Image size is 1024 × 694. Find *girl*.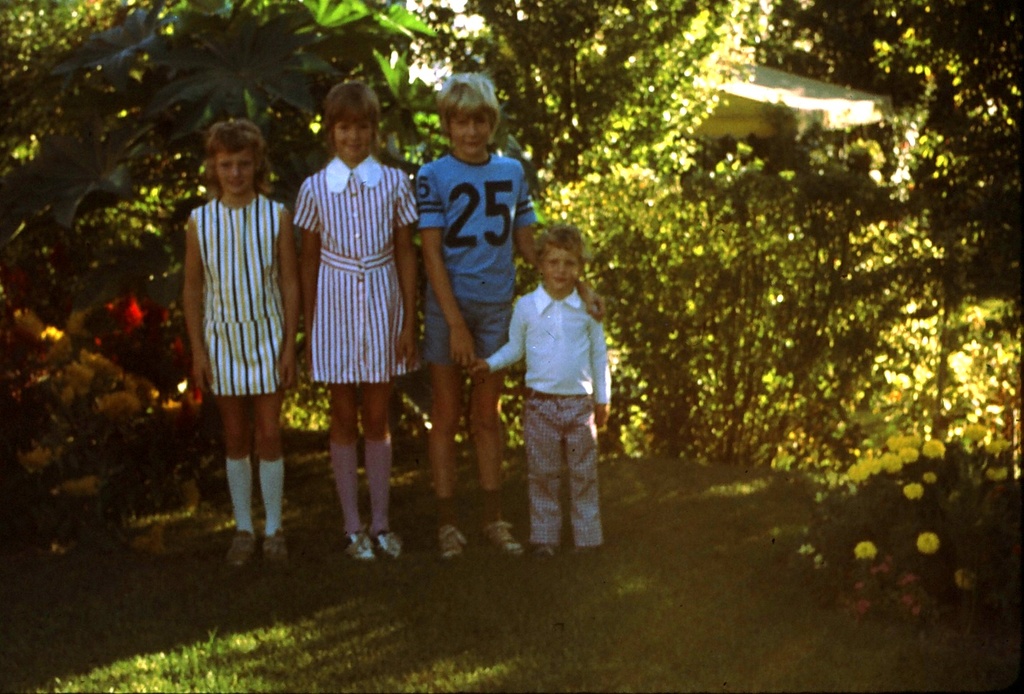
{"x1": 182, "y1": 121, "x2": 294, "y2": 568}.
